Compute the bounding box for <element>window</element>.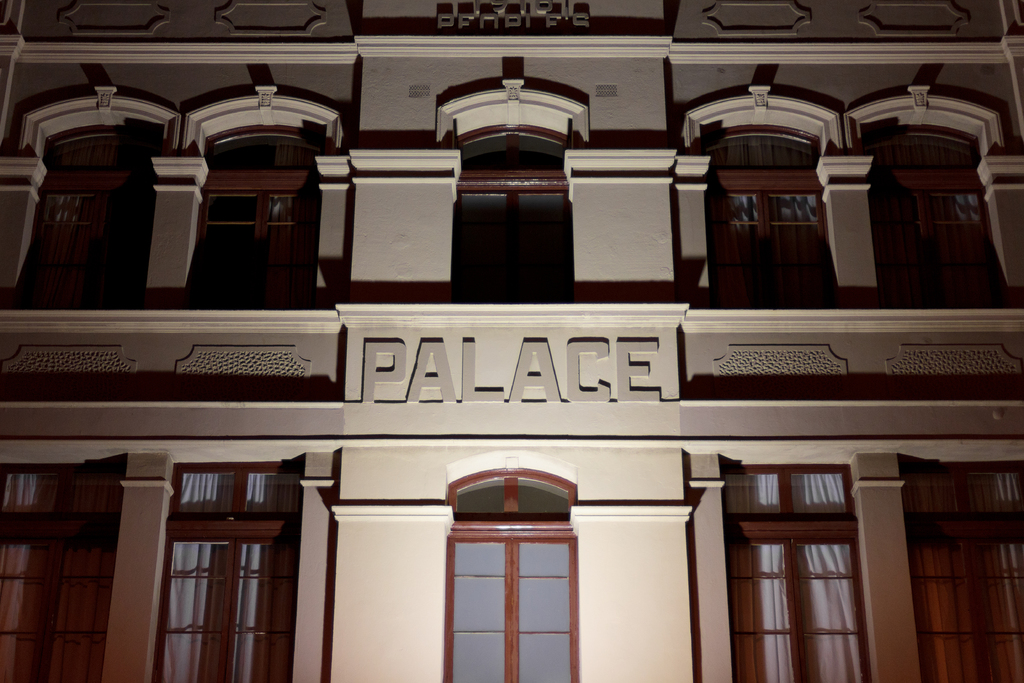
[x1=452, y1=193, x2=571, y2=284].
